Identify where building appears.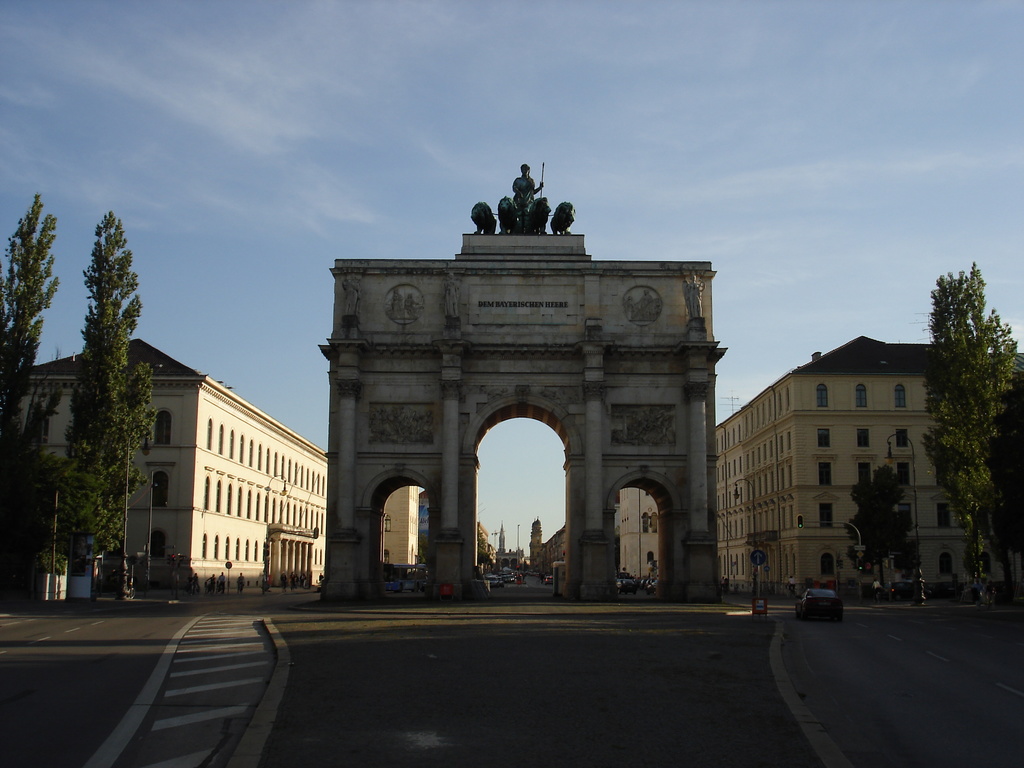
Appears at (615, 490, 664, 593).
